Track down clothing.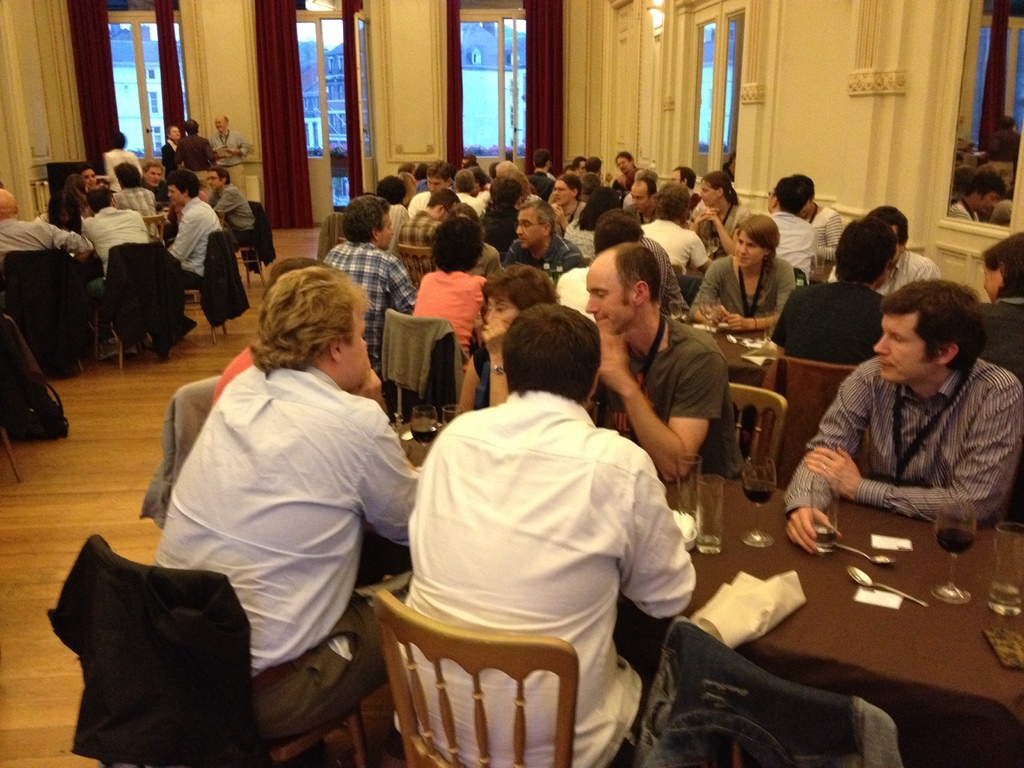
Tracked to x1=81 y1=207 x2=151 y2=339.
